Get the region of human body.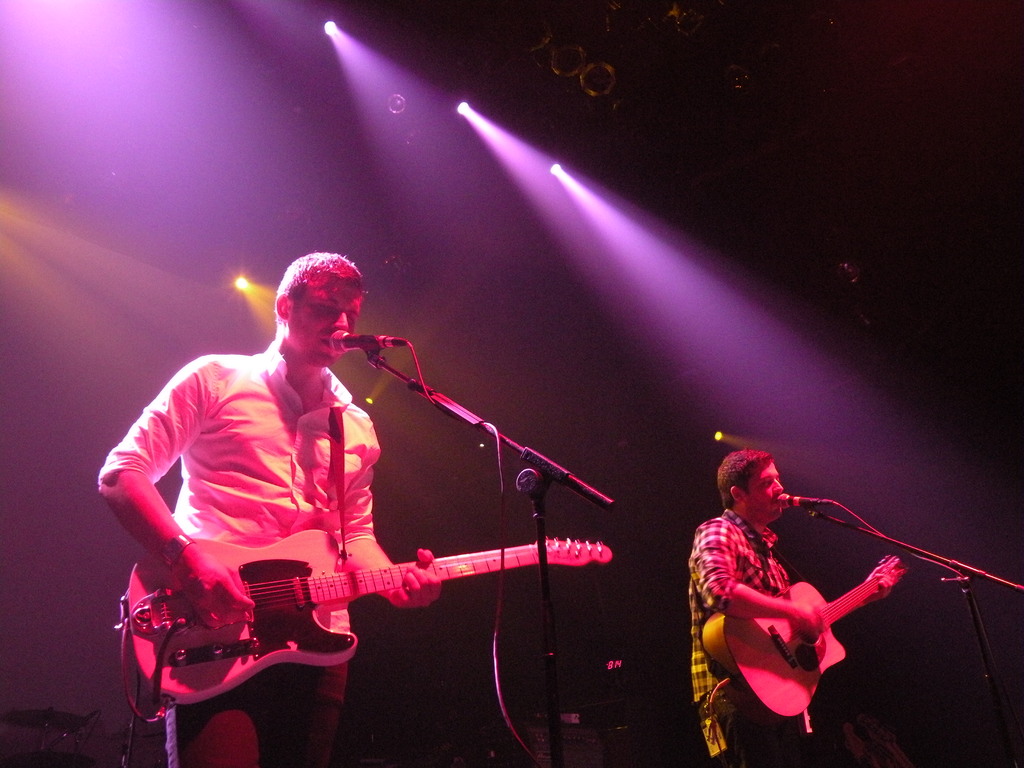
left=99, top=252, right=444, bottom=767.
